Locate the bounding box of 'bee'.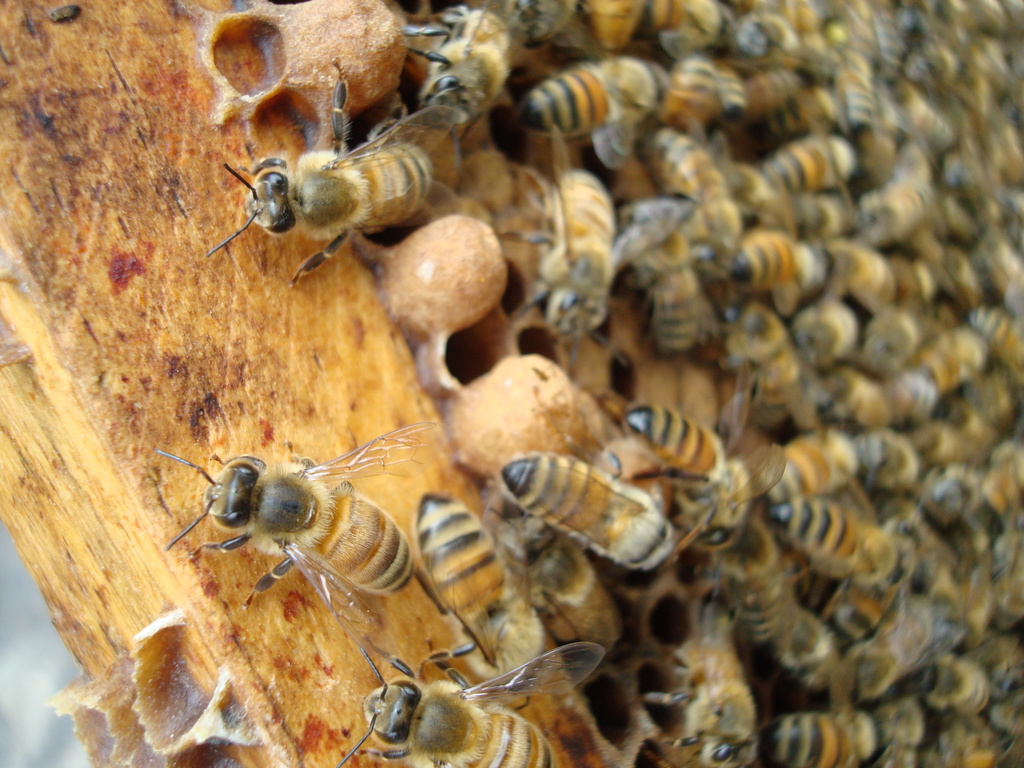
Bounding box: <bbox>158, 417, 432, 646</bbox>.
